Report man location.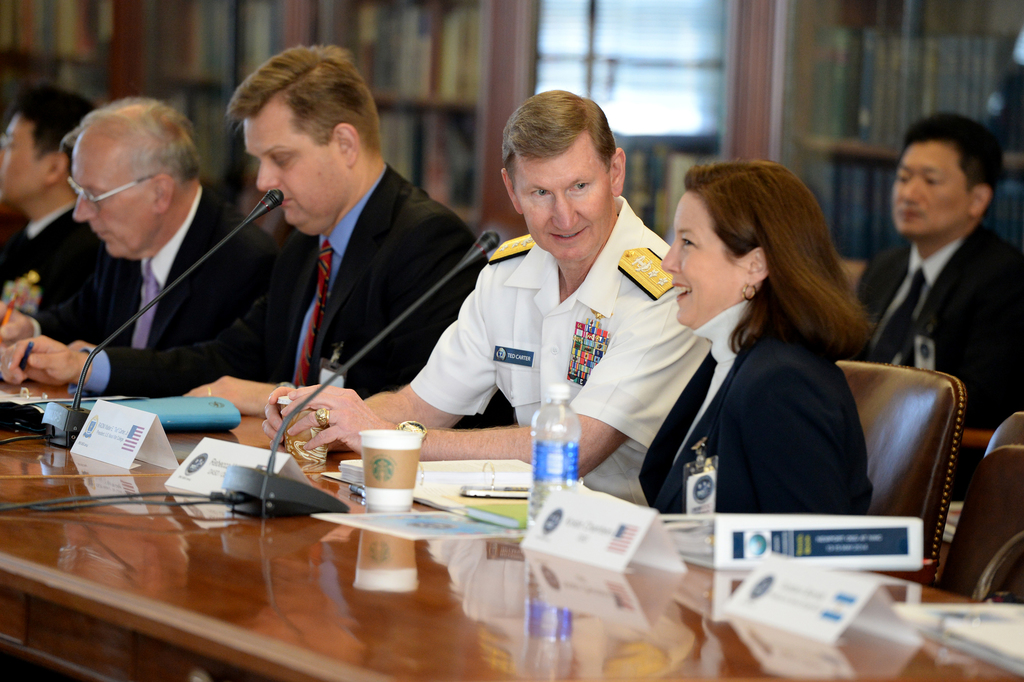
Report: {"x1": 0, "y1": 104, "x2": 280, "y2": 398}.
